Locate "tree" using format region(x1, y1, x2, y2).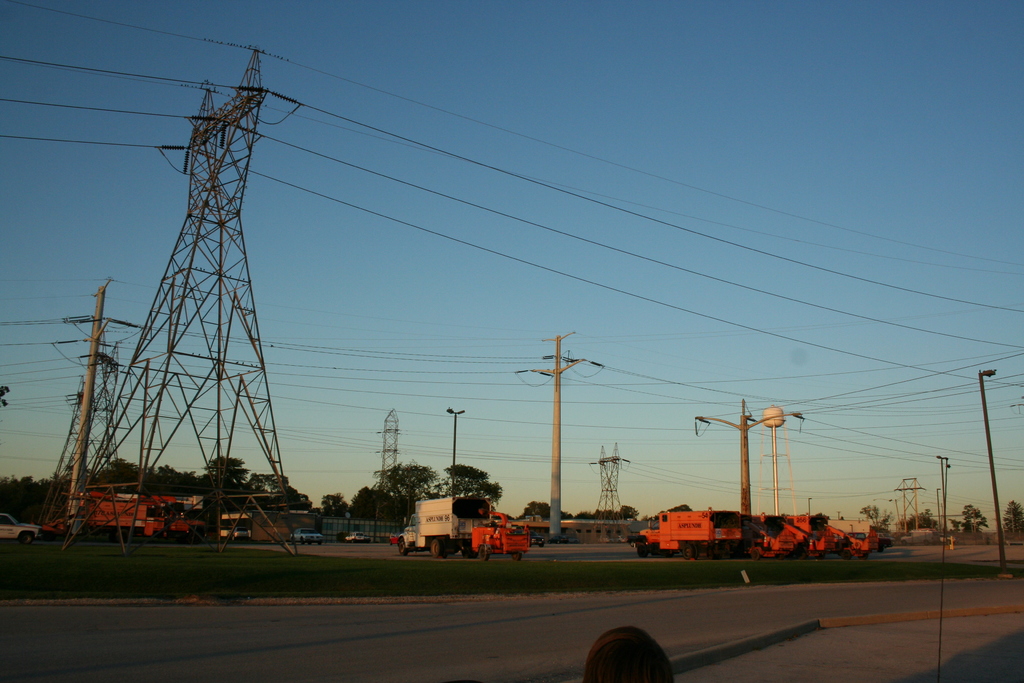
region(856, 504, 888, 533).
